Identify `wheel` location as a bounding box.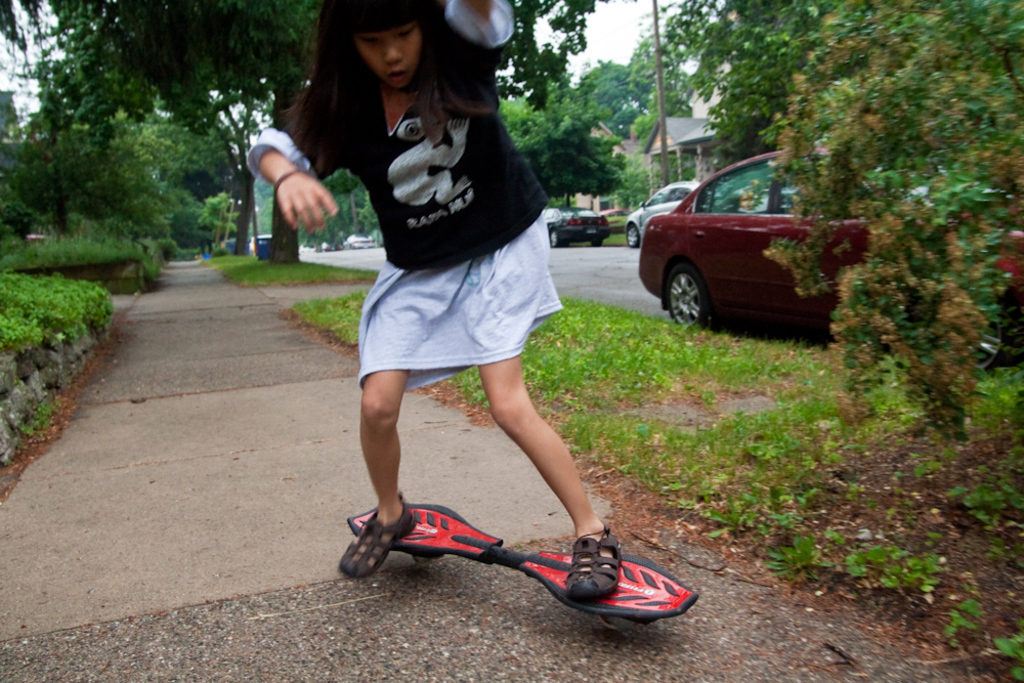
{"x1": 546, "y1": 226, "x2": 567, "y2": 247}.
